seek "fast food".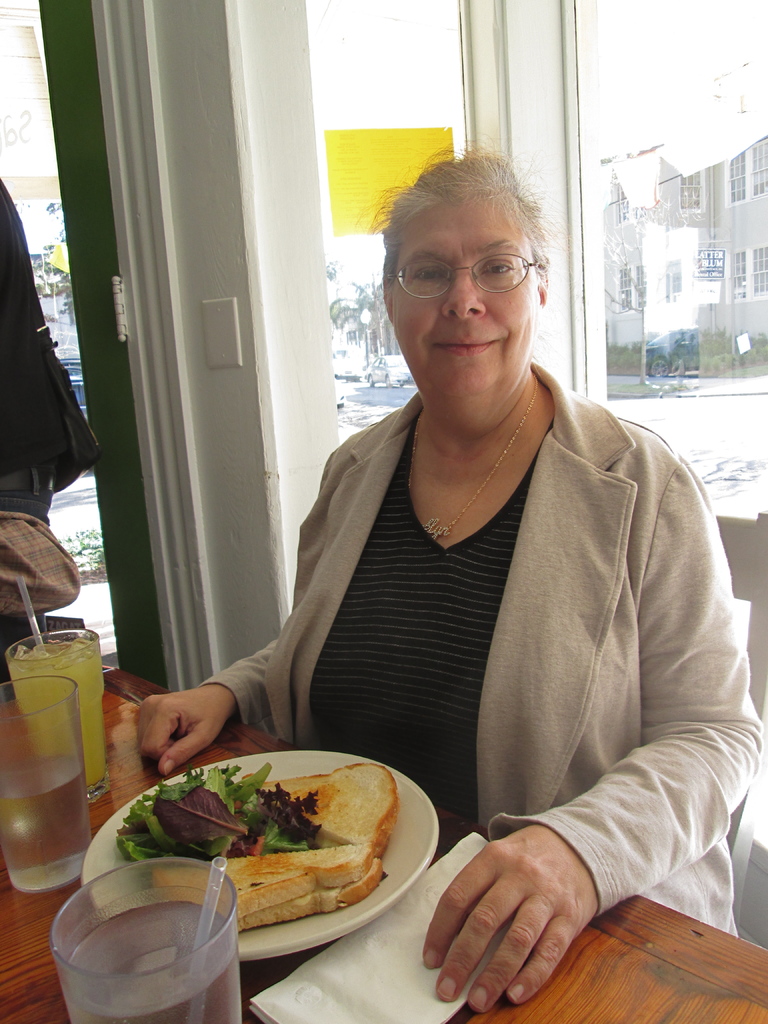
<bbox>145, 840, 385, 929</bbox>.
